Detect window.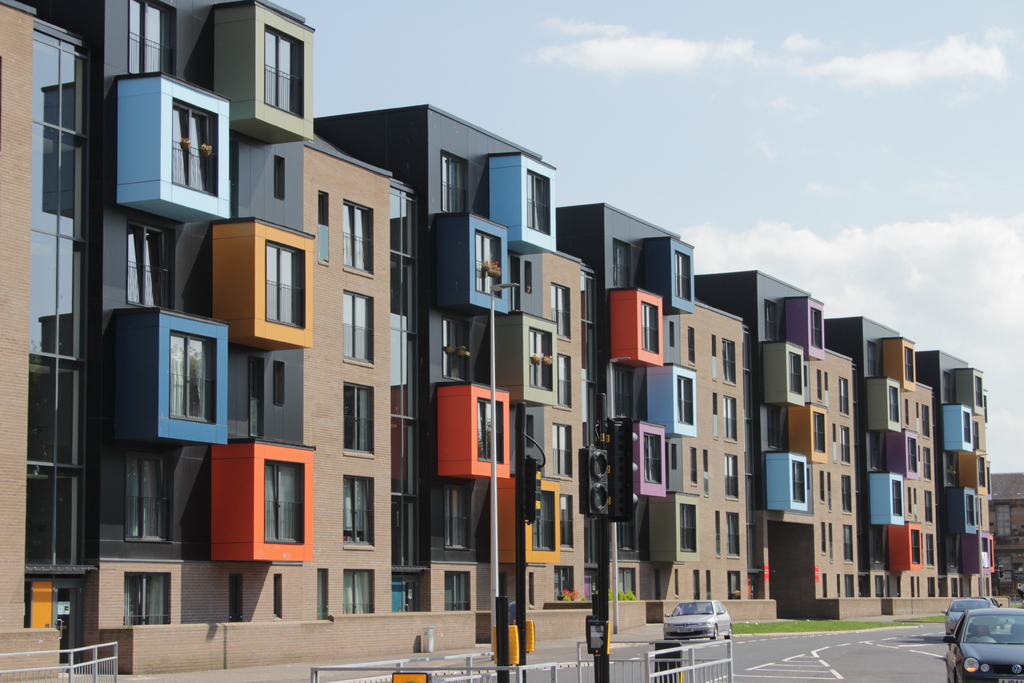
Detected at [332,472,384,557].
